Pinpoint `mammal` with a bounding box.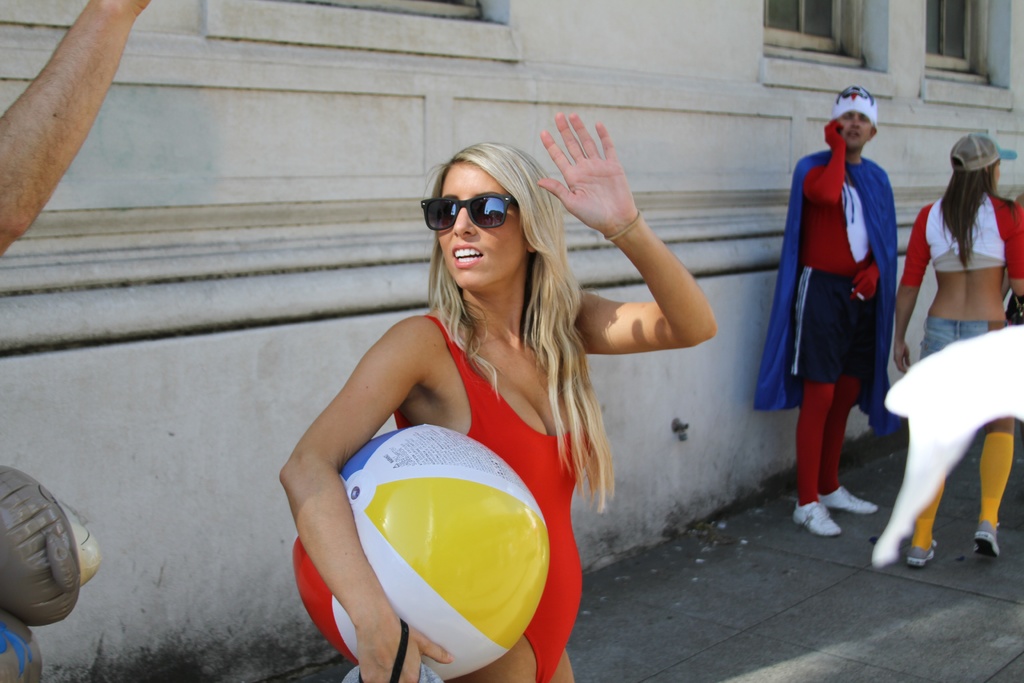
select_region(0, 0, 155, 258).
